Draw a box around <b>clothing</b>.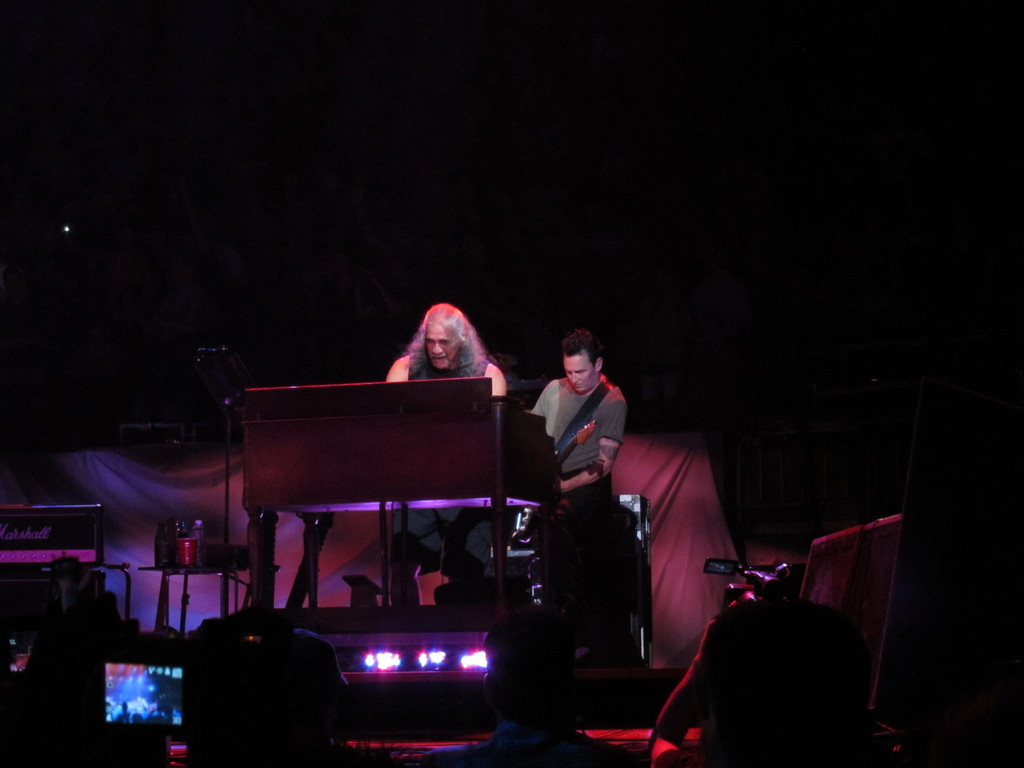
x1=416, y1=717, x2=639, y2=767.
